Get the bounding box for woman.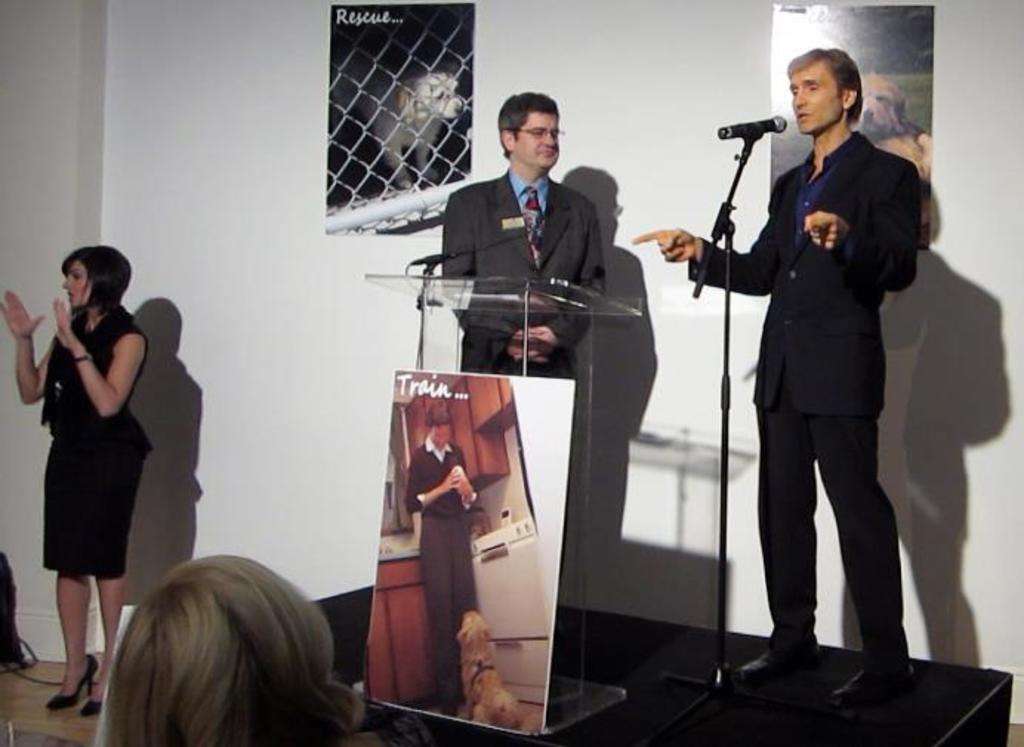
404, 393, 491, 723.
